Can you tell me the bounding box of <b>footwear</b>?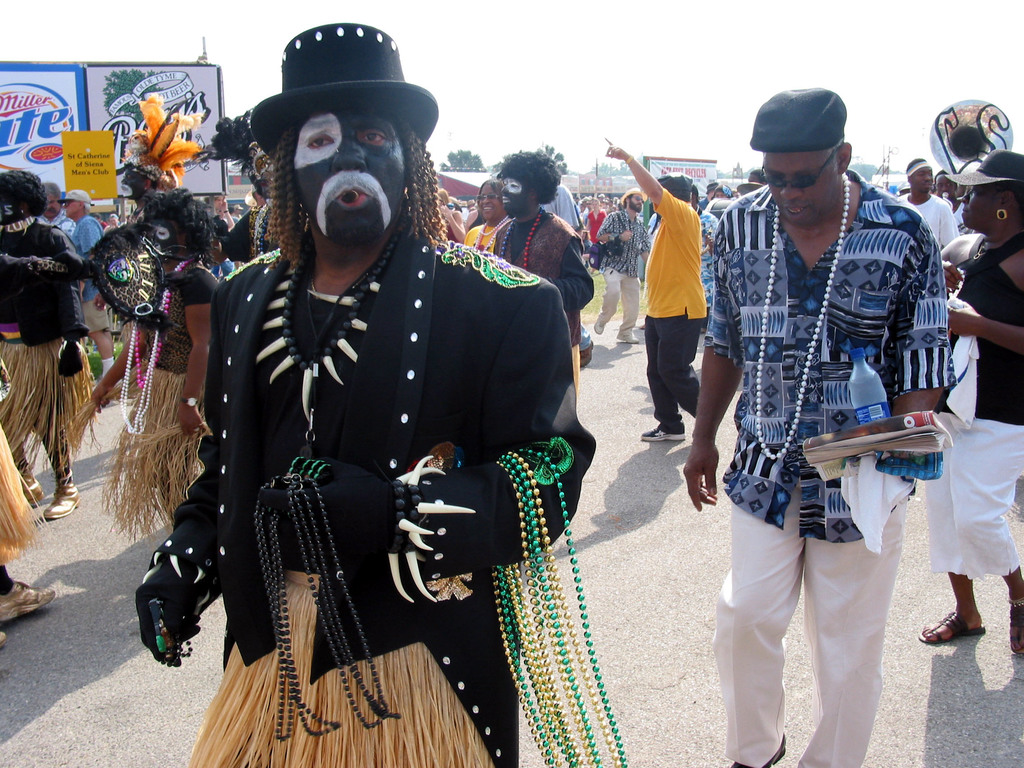
rect(37, 484, 82, 521).
